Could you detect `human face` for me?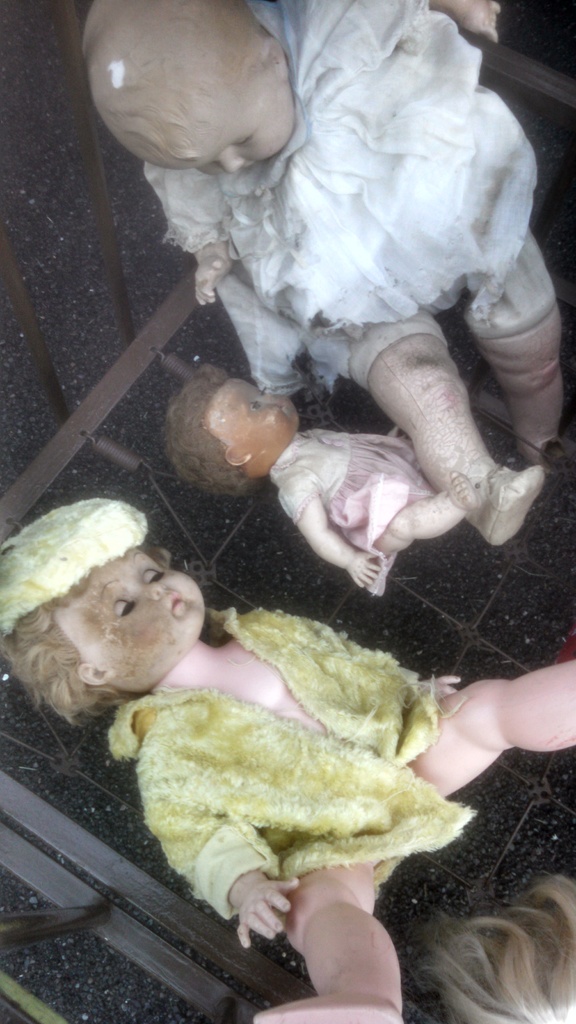
Detection result: (61, 548, 204, 678).
